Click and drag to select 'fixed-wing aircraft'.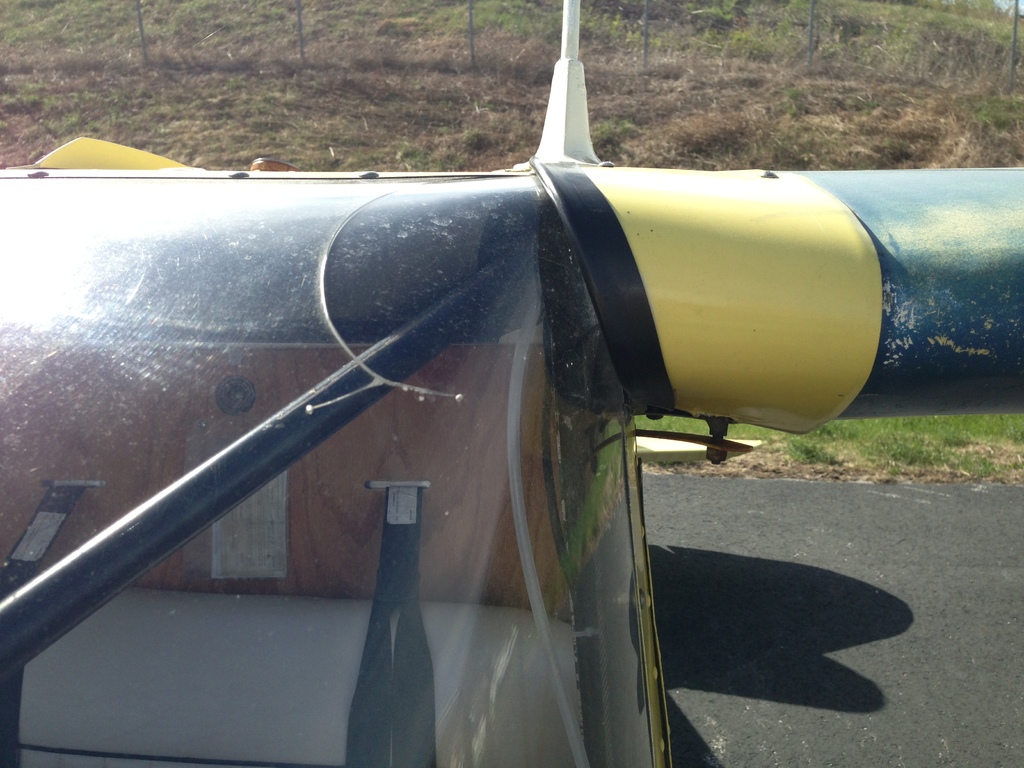
Selection: l=0, t=0, r=1023, b=764.
